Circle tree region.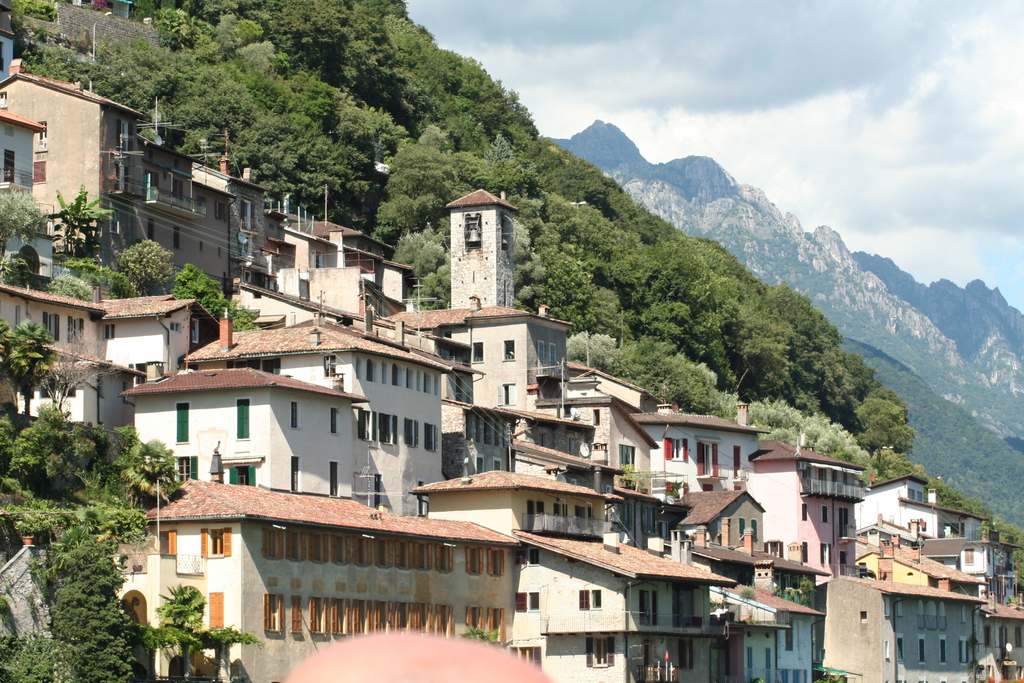
Region: rect(412, 51, 522, 145).
